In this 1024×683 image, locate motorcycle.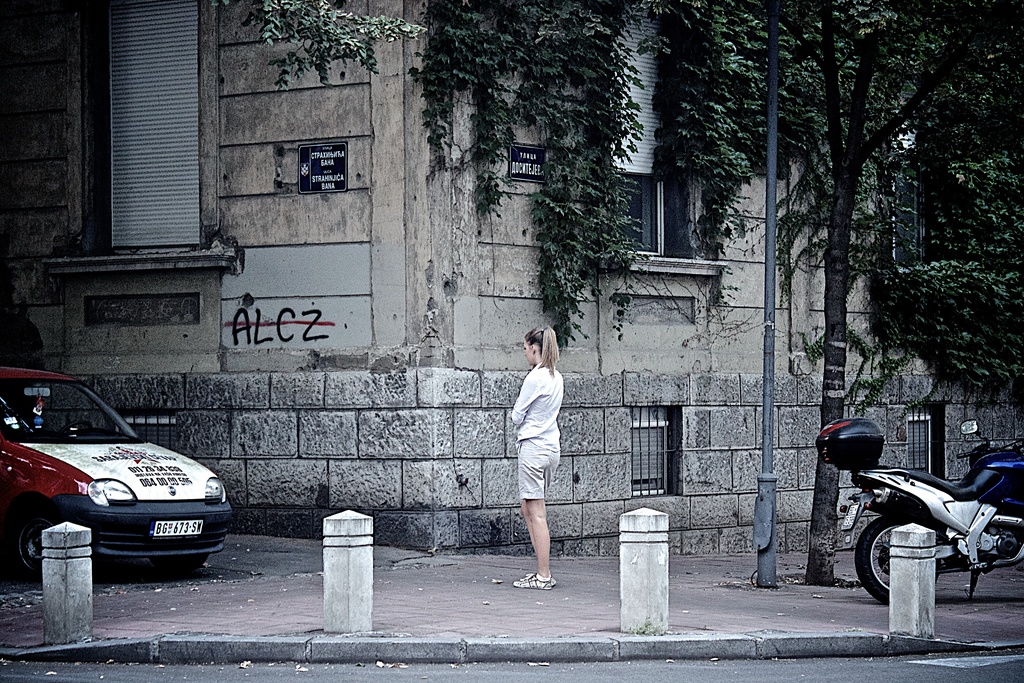
Bounding box: box(829, 441, 1018, 619).
